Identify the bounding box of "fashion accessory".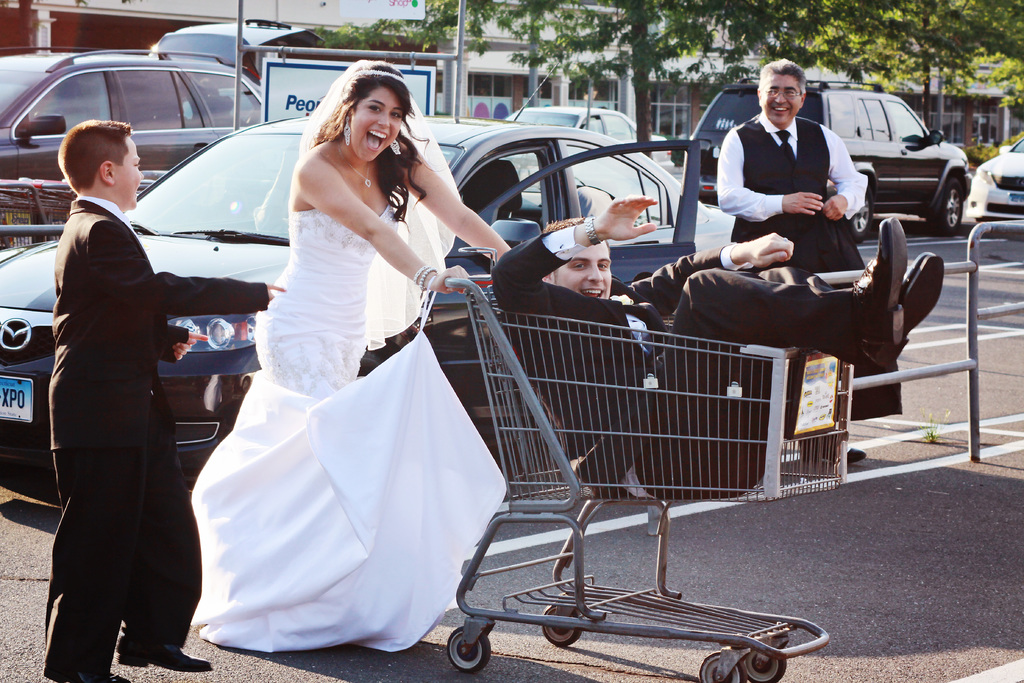
338, 110, 354, 145.
